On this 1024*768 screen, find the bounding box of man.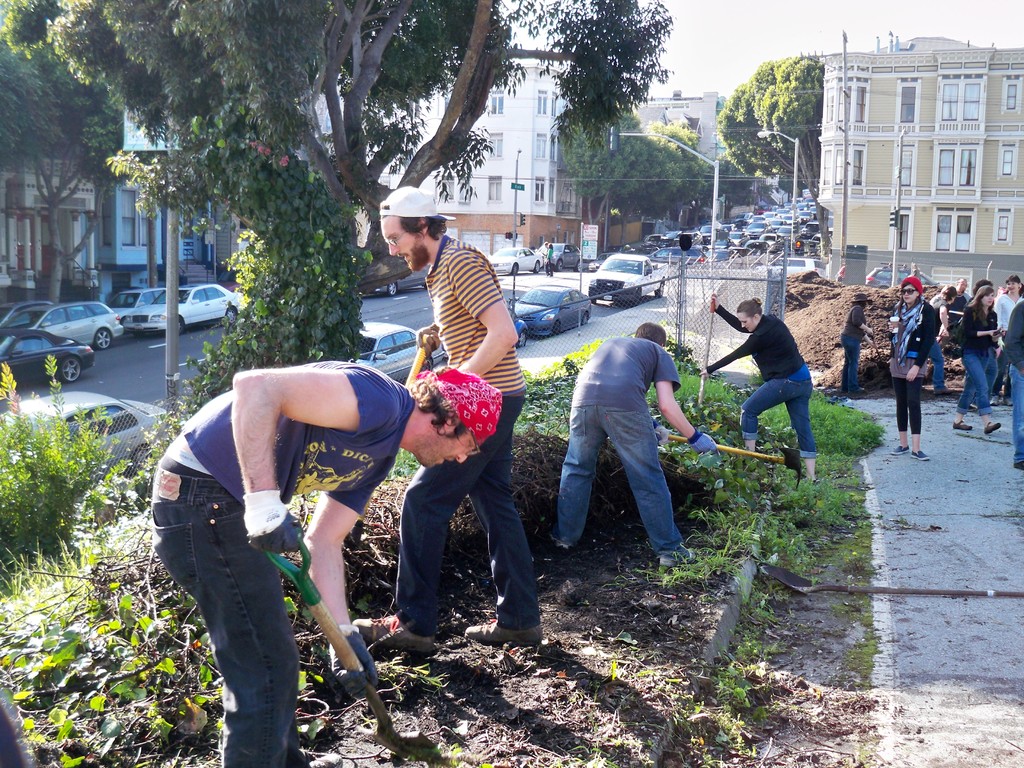
Bounding box: left=349, top=186, right=541, bottom=648.
